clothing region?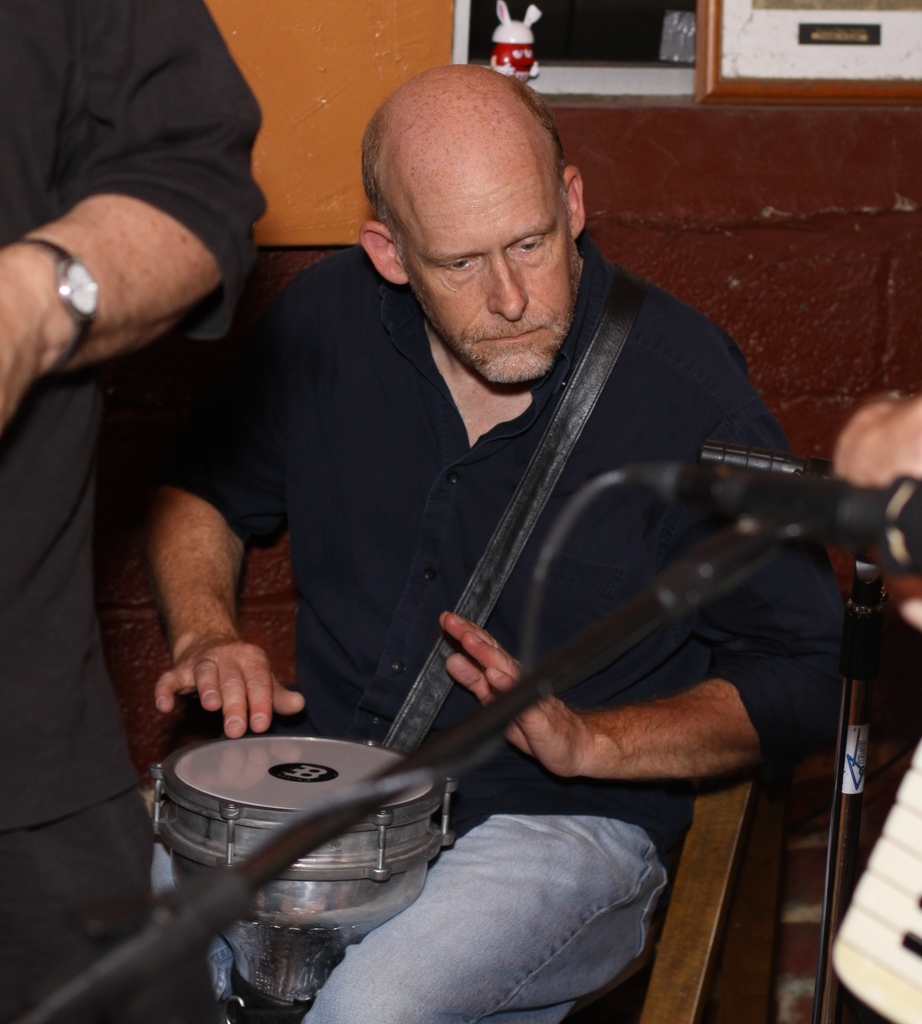
<bbox>0, 0, 268, 1021</bbox>
